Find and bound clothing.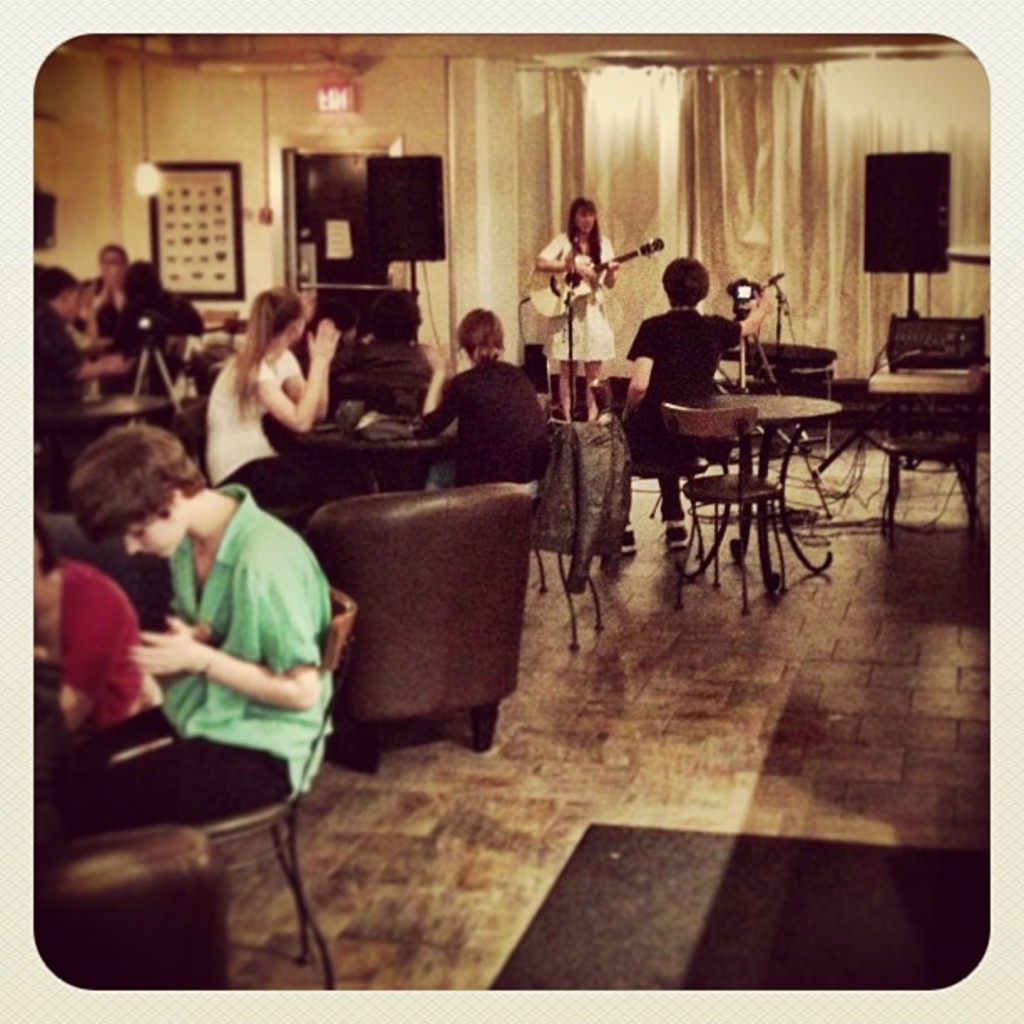
Bound: <region>204, 351, 323, 527</region>.
